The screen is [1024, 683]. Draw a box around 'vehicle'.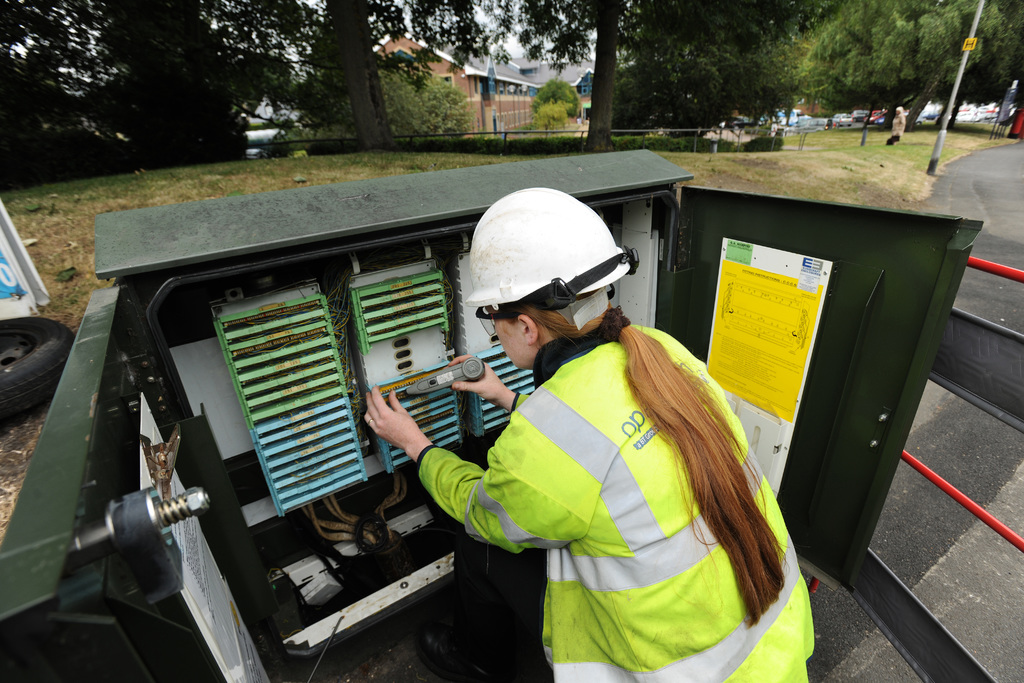
l=854, t=110, r=868, b=125.
